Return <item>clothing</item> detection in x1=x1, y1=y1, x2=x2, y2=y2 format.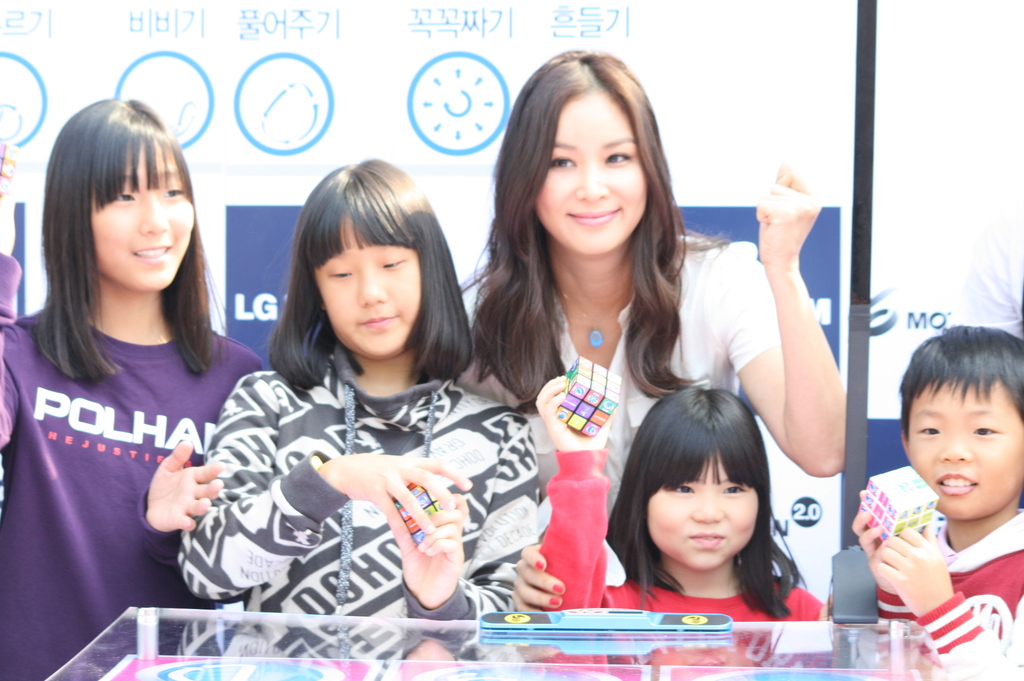
x1=865, y1=495, x2=1023, y2=680.
